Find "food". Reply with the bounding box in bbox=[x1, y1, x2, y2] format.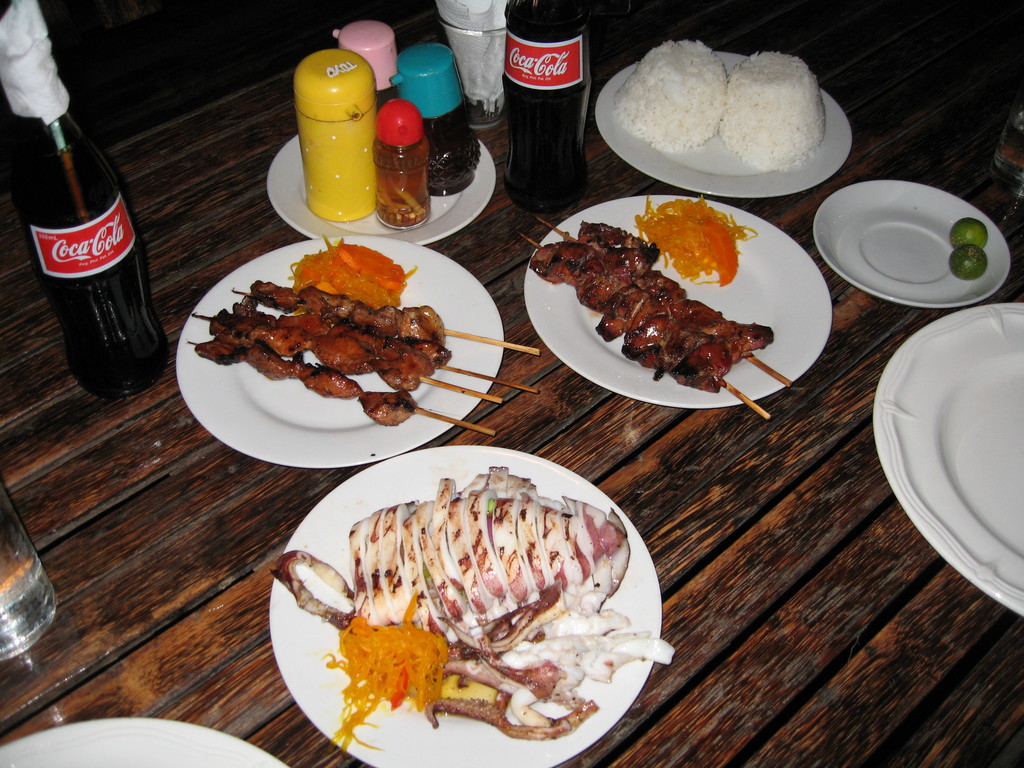
bbox=[194, 303, 420, 430].
